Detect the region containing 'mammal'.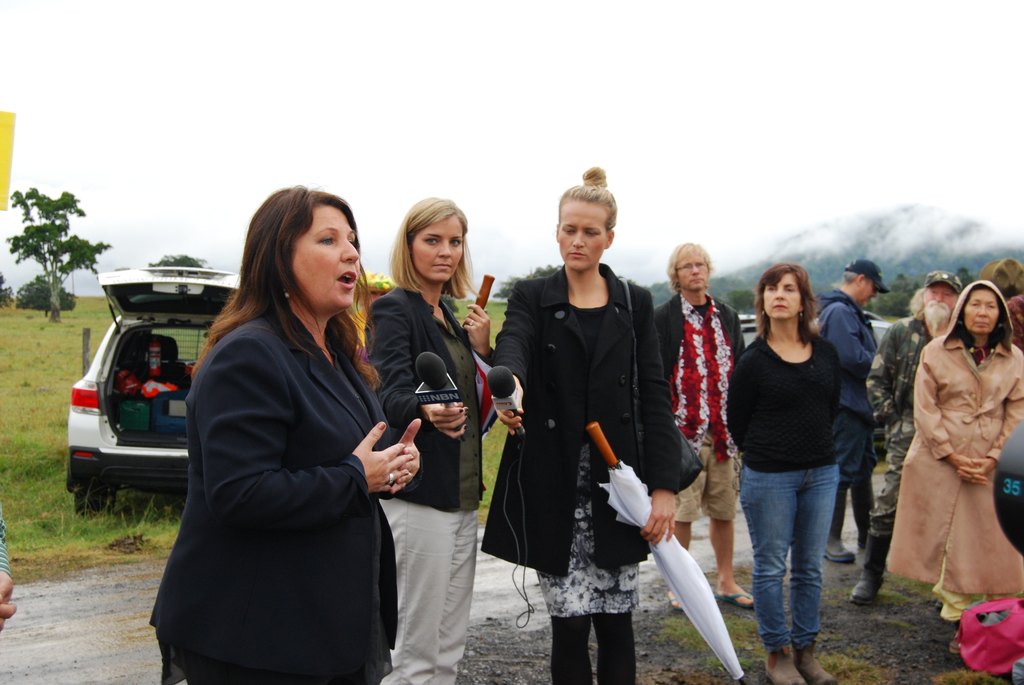
812:255:892:563.
